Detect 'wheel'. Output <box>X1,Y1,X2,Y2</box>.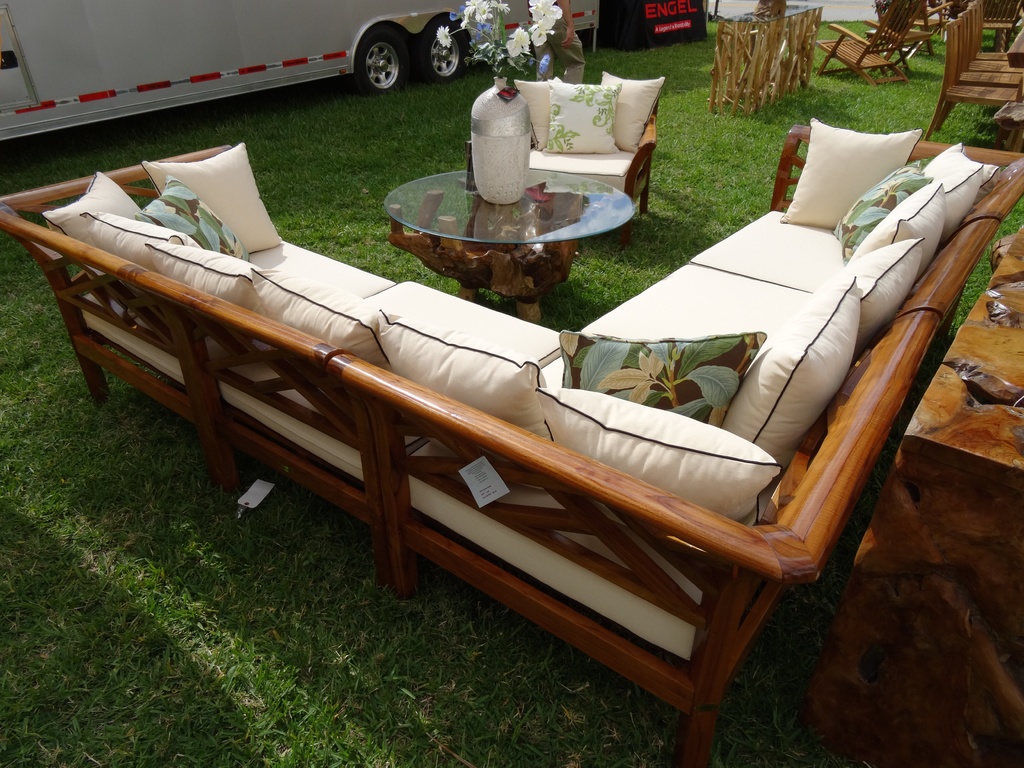
<box>426,17,472,82</box>.
